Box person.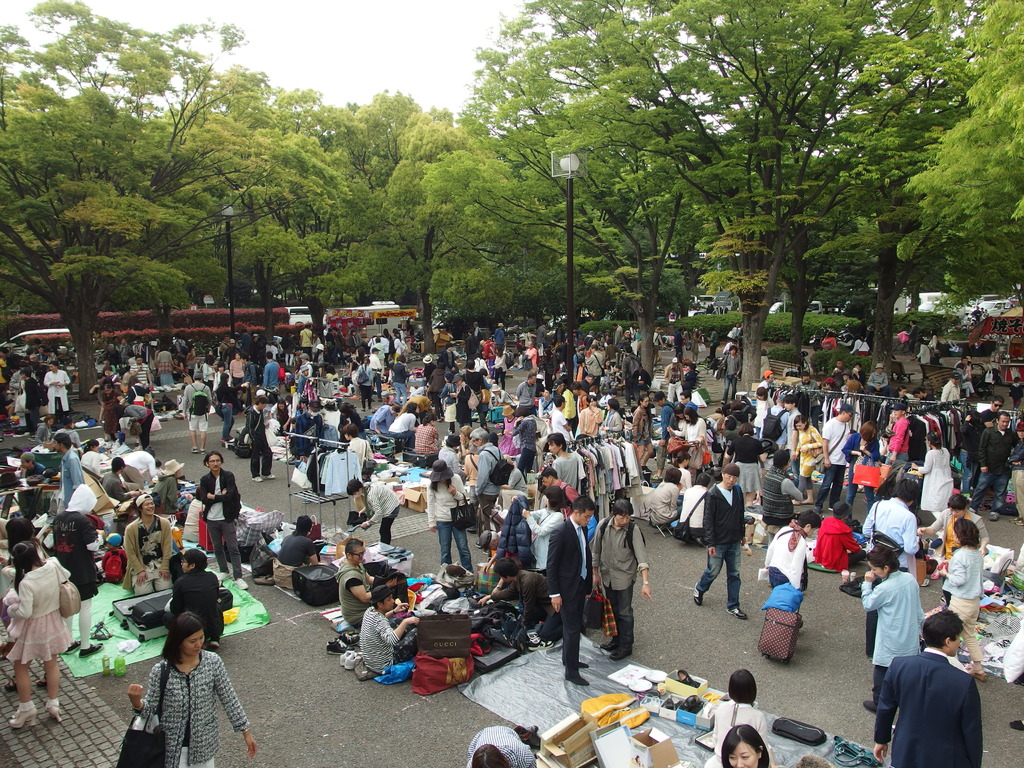
pyautogui.locateOnScreen(351, 589, 417, 676).
